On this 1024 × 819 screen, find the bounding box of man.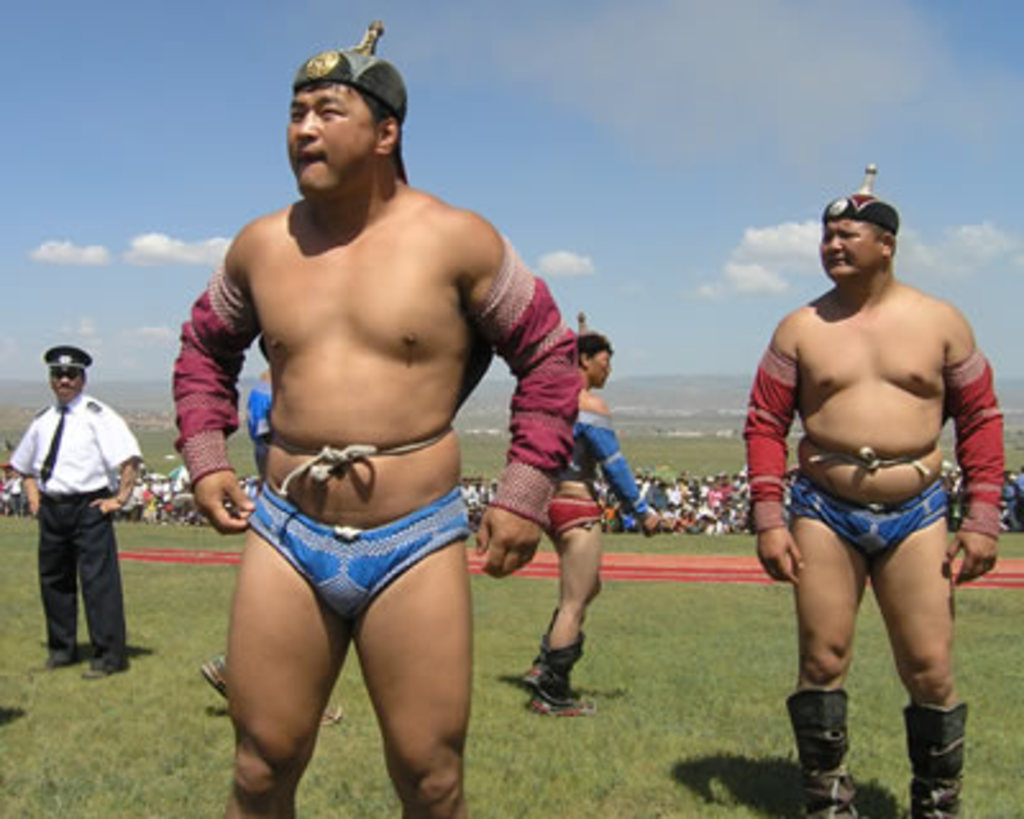
Bounding box: region(527, 325, 671, 722).
